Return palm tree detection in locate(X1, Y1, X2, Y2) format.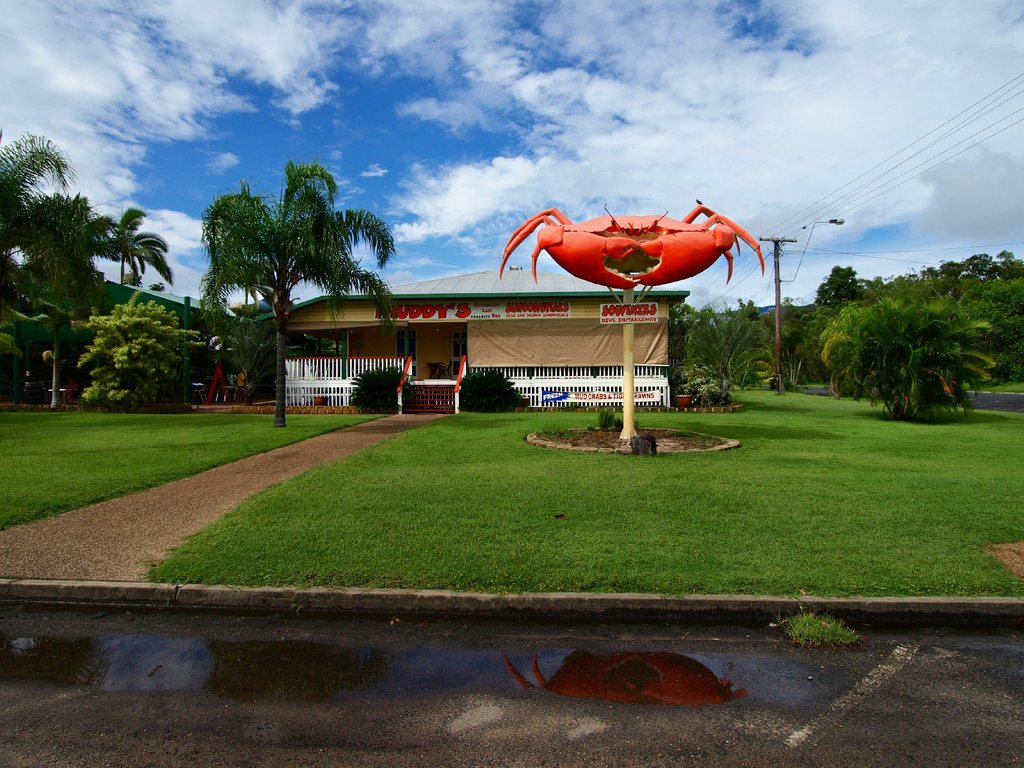
locate(94, 203, 151, 322).
